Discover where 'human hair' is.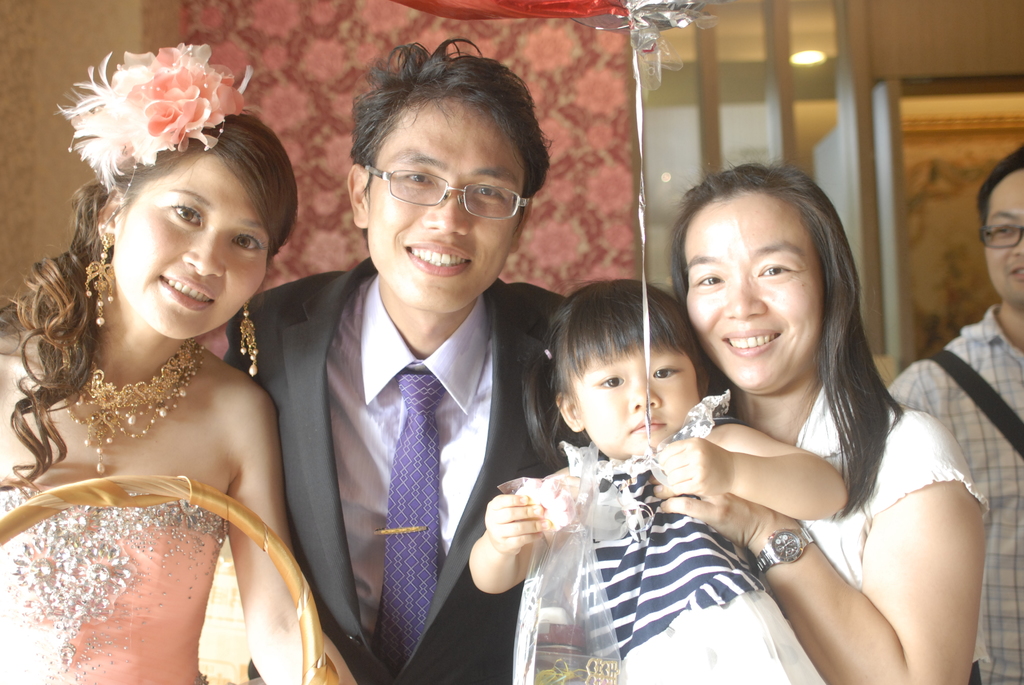
Discovered at select_region(0, 110, 300, 496).
